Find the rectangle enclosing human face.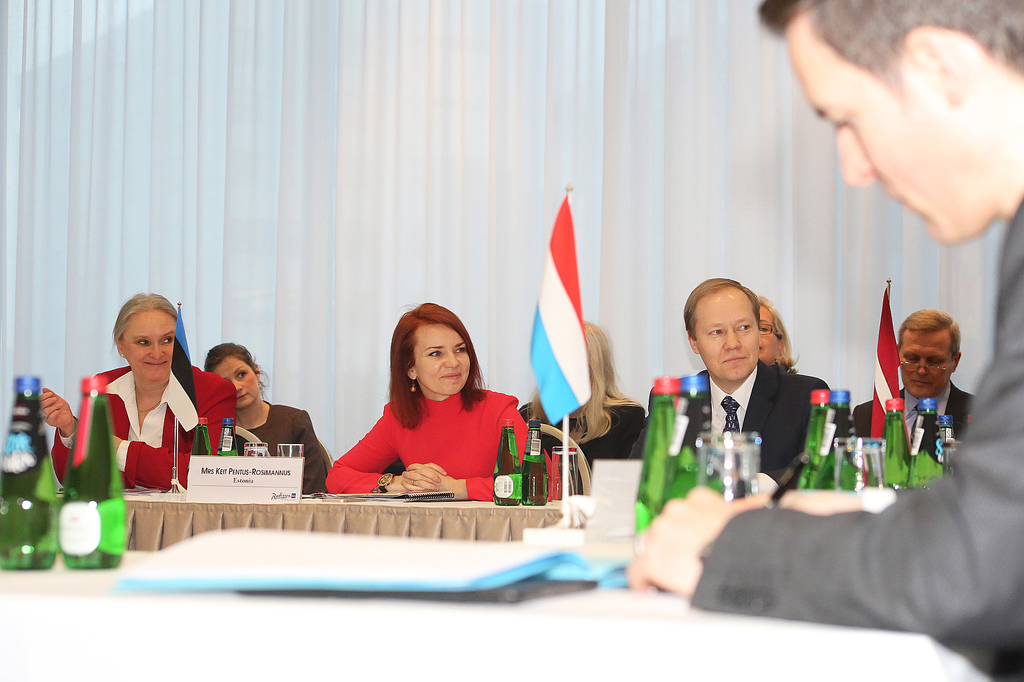
<region>904, 333, 952, 397</region>.
